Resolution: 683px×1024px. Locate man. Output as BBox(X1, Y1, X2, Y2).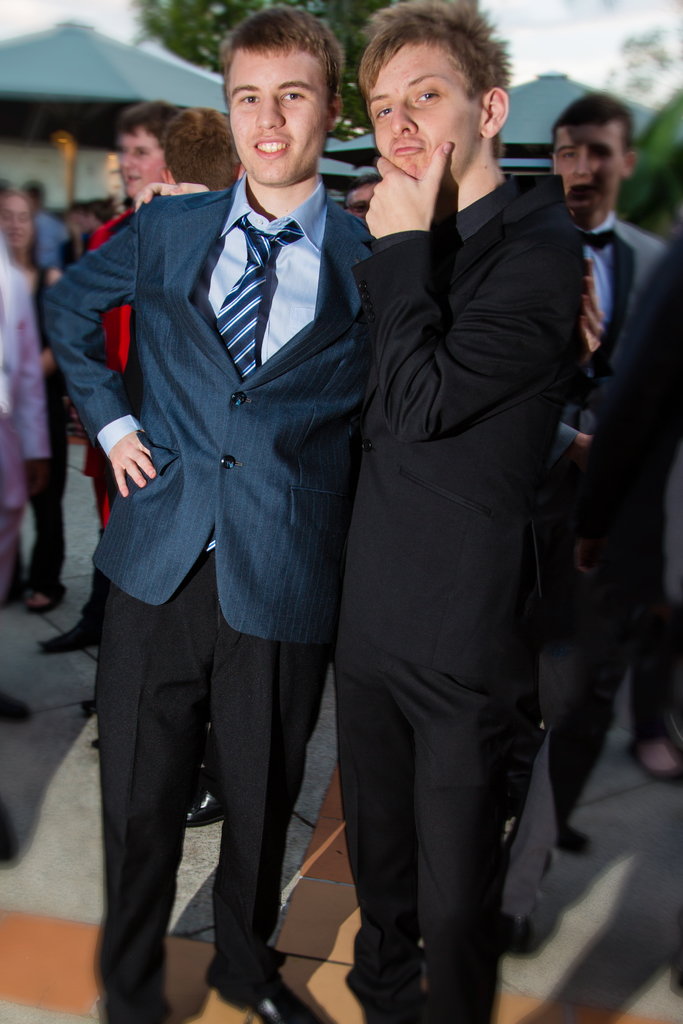
BBox(54, 18, 614, 1021).
